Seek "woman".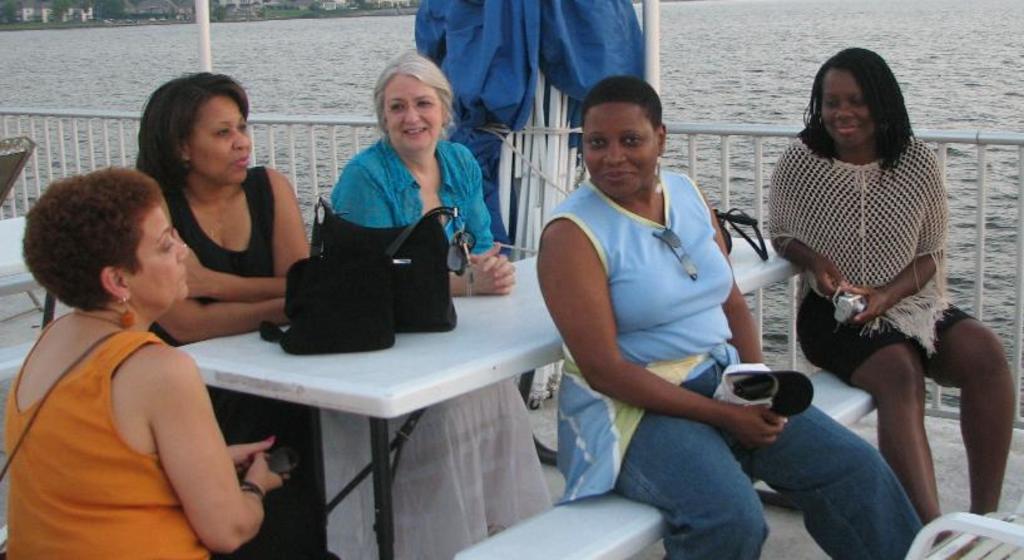
locate(326, 55, 550, 559).
